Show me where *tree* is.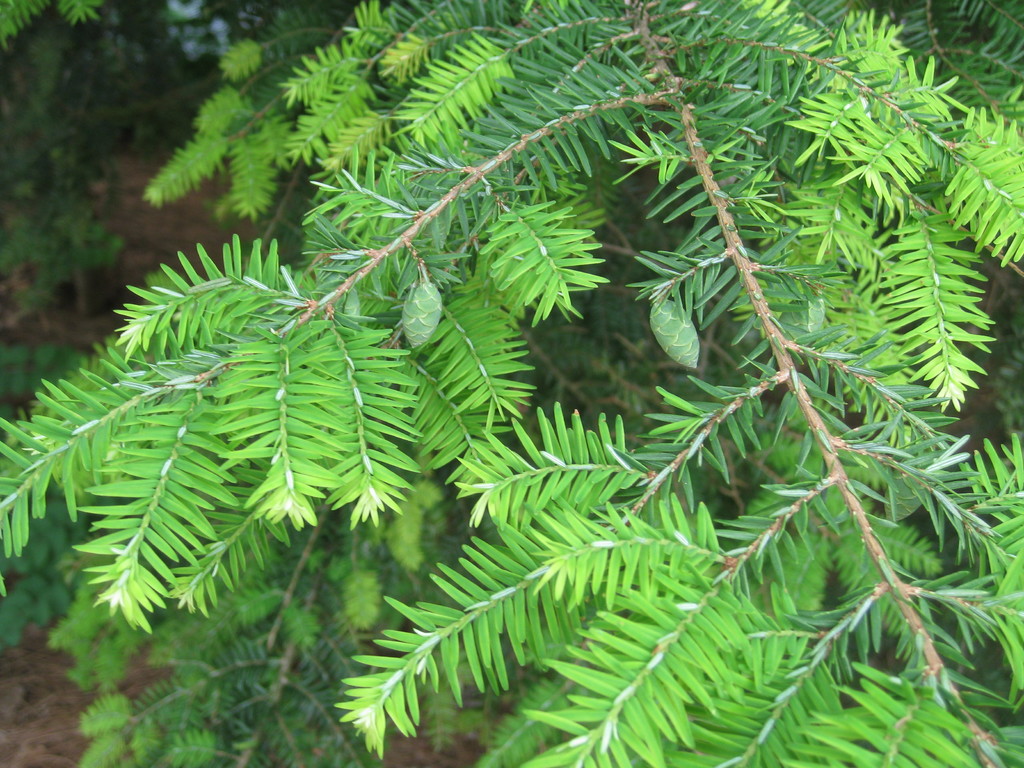
*tree* is at <region>0, 0, 1023, 767</region>.
